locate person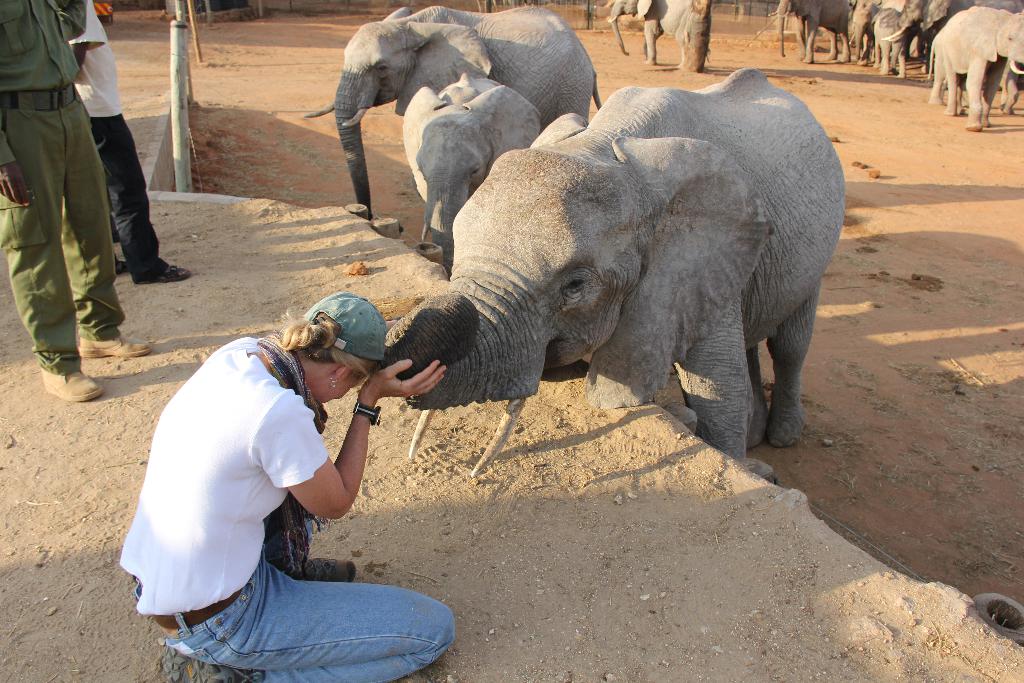
box(114, 290, 456, 682)
